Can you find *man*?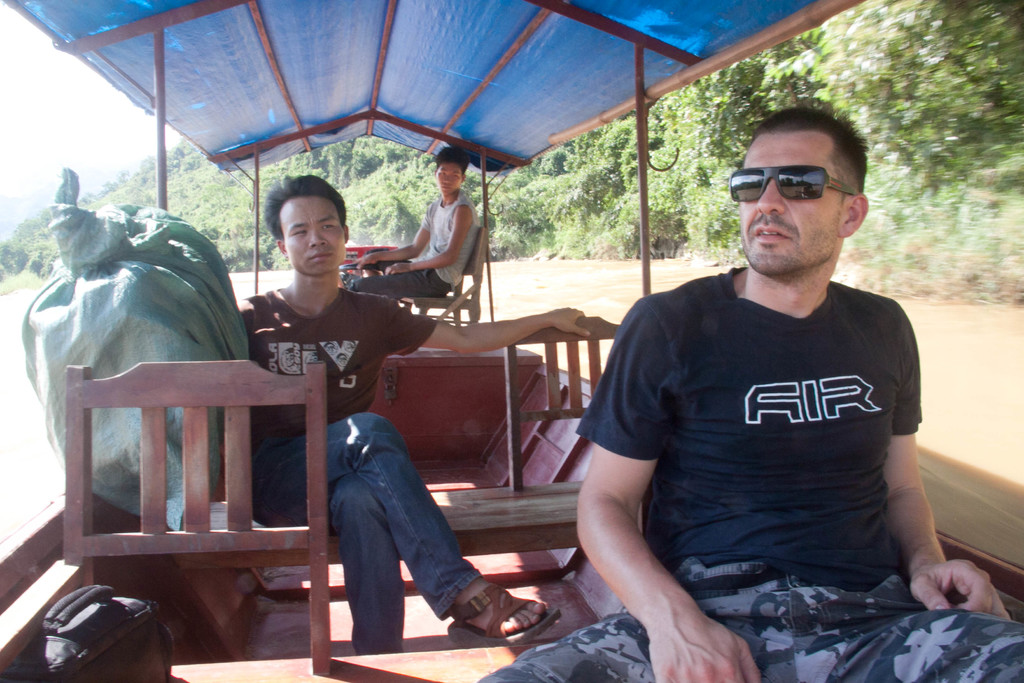
Yes, bounding box: [x1=352, y1=147, x2=481, y2=300].
